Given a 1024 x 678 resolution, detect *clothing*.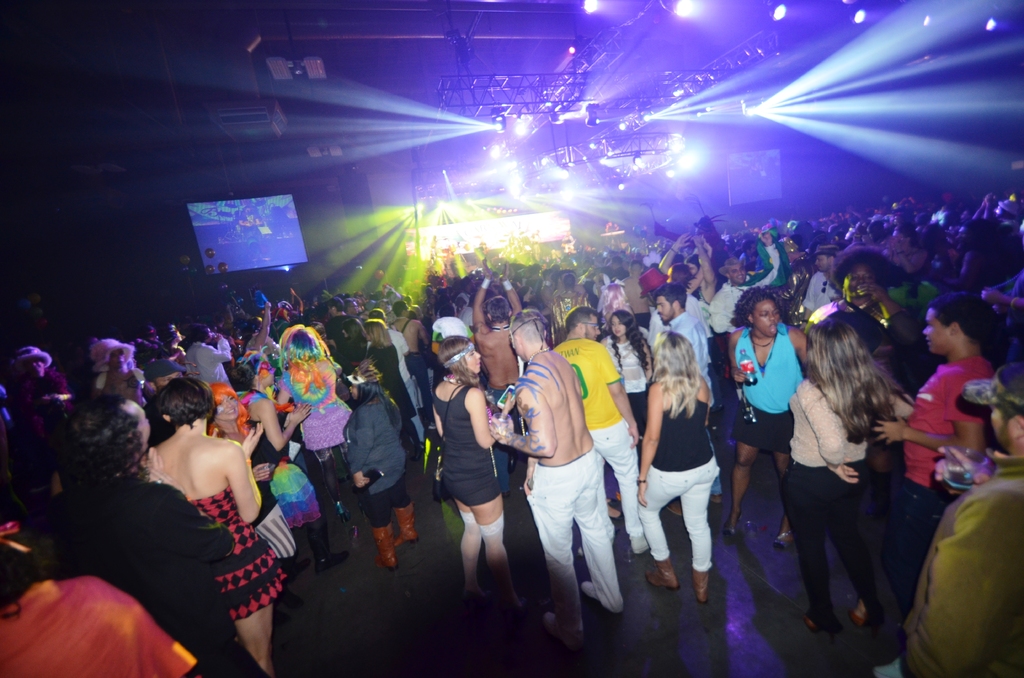
426 380 502 510.
